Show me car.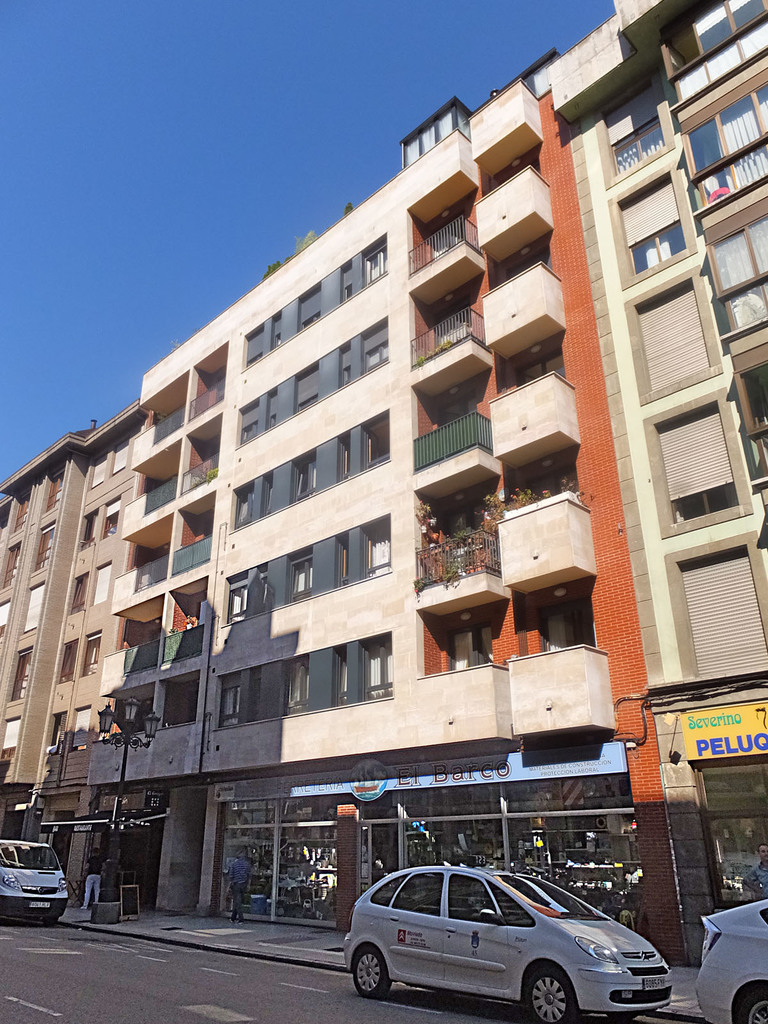
car is here: region(699, 895, 767, 1023).
